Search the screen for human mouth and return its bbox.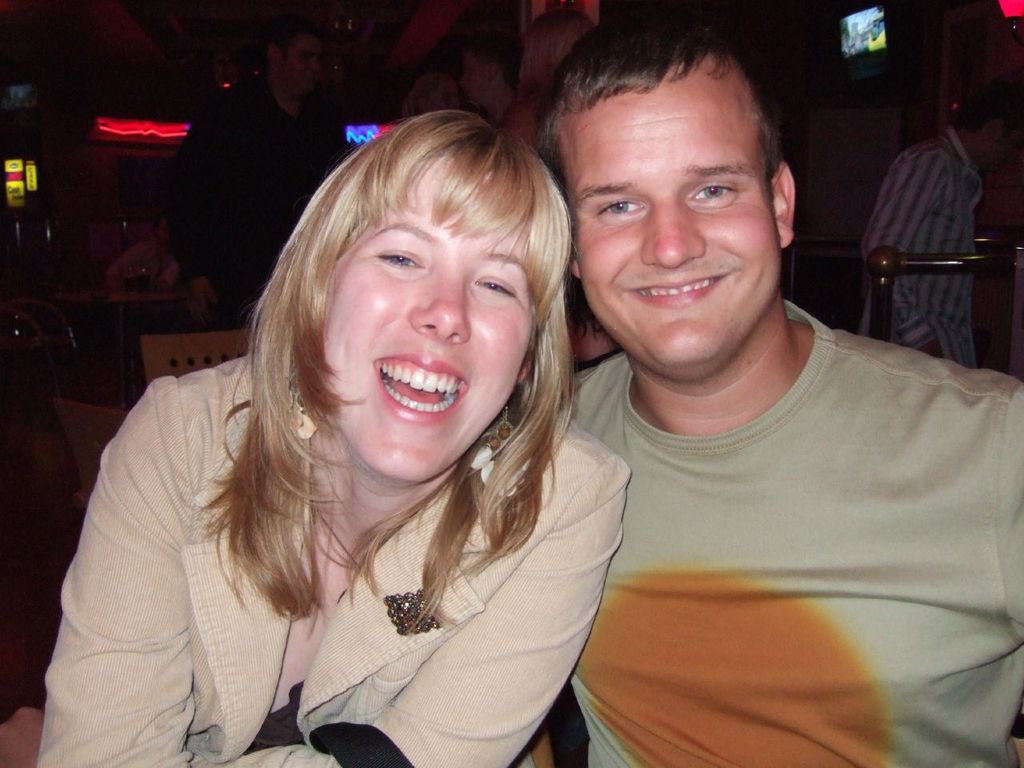
Found: Rect(351, 352, 474, 428).
